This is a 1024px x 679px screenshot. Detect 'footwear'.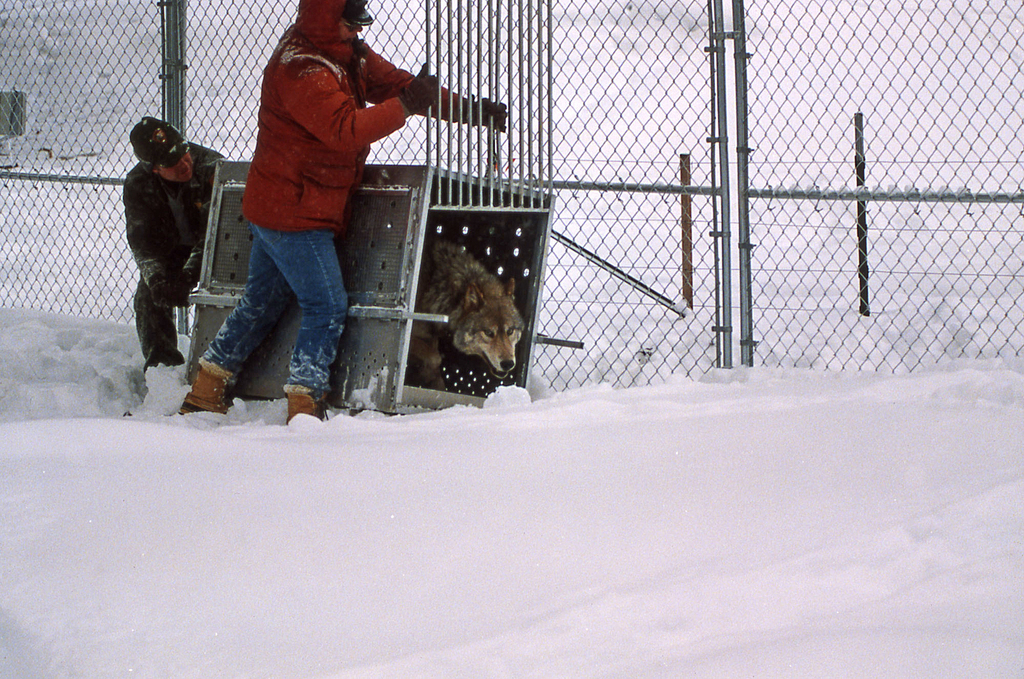
bbox=(276, 383, 336, 426).
